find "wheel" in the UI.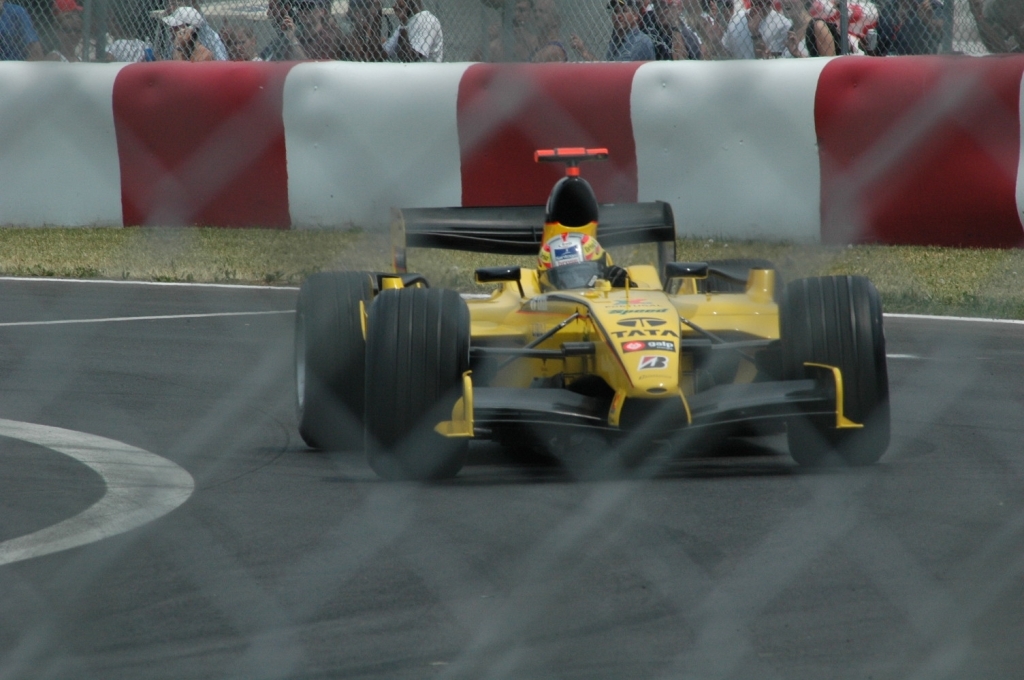
UI element at {"left": 291, "top": 265, "right": 373, "bottom": 451}.
